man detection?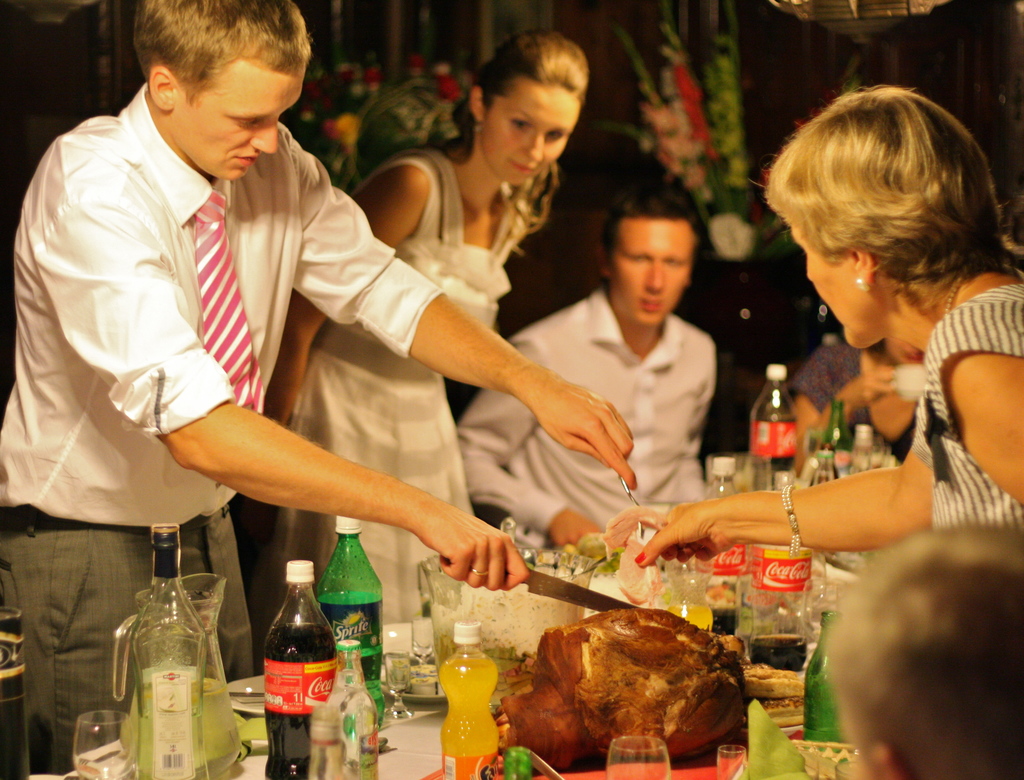
pyautogui.locateOnScreen(0, 0, 636, 766)
